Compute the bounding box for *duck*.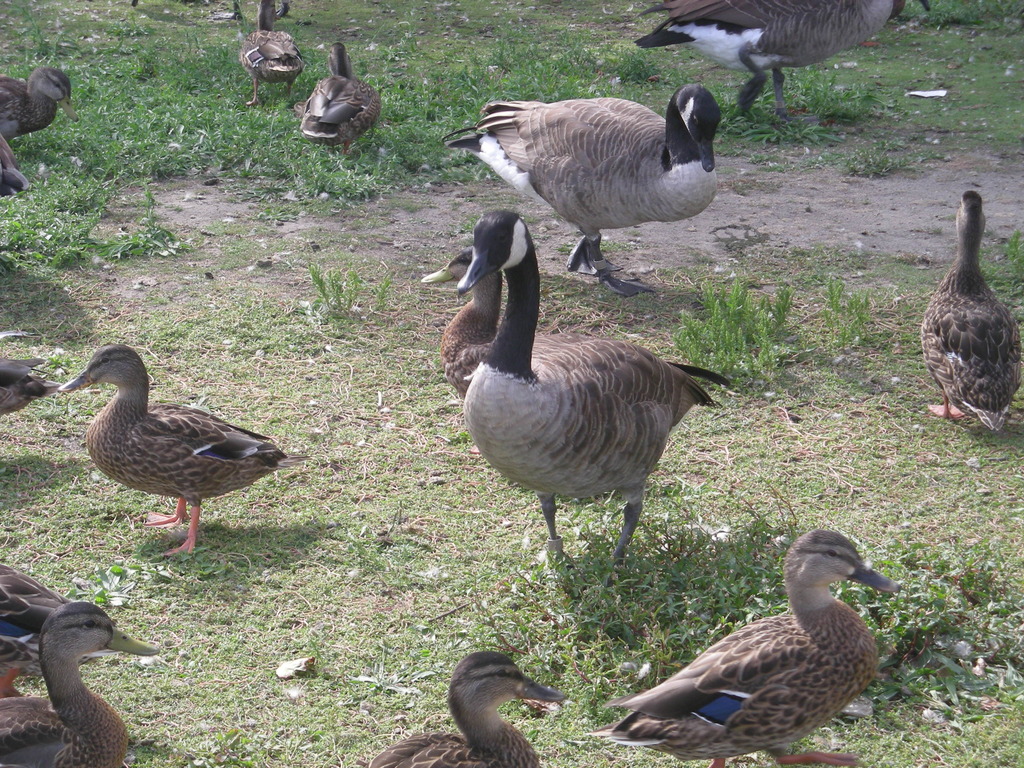
box(643, 0, 920, 127).
